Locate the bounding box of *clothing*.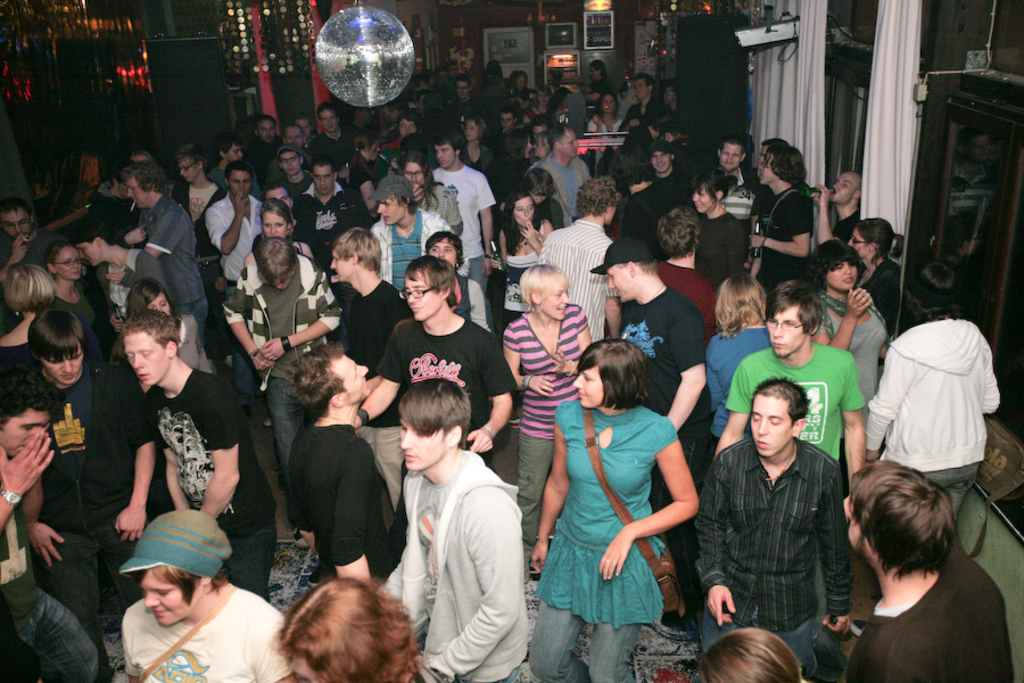
Bounding box: (748,181,815,305).
